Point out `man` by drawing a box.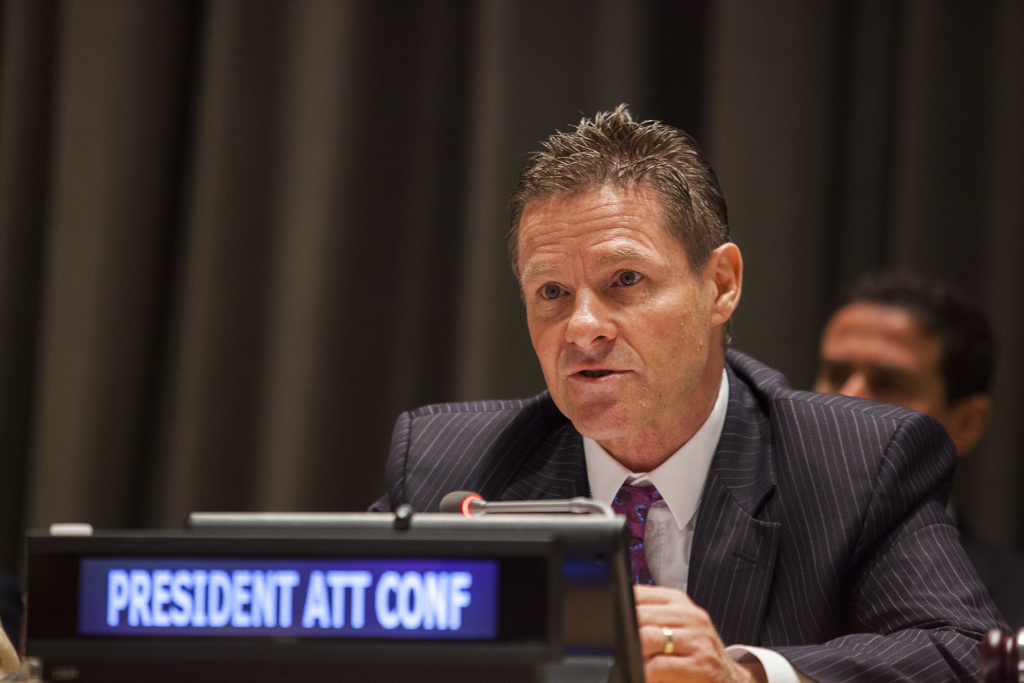
<region>313, 126, 973, 656</region>.
